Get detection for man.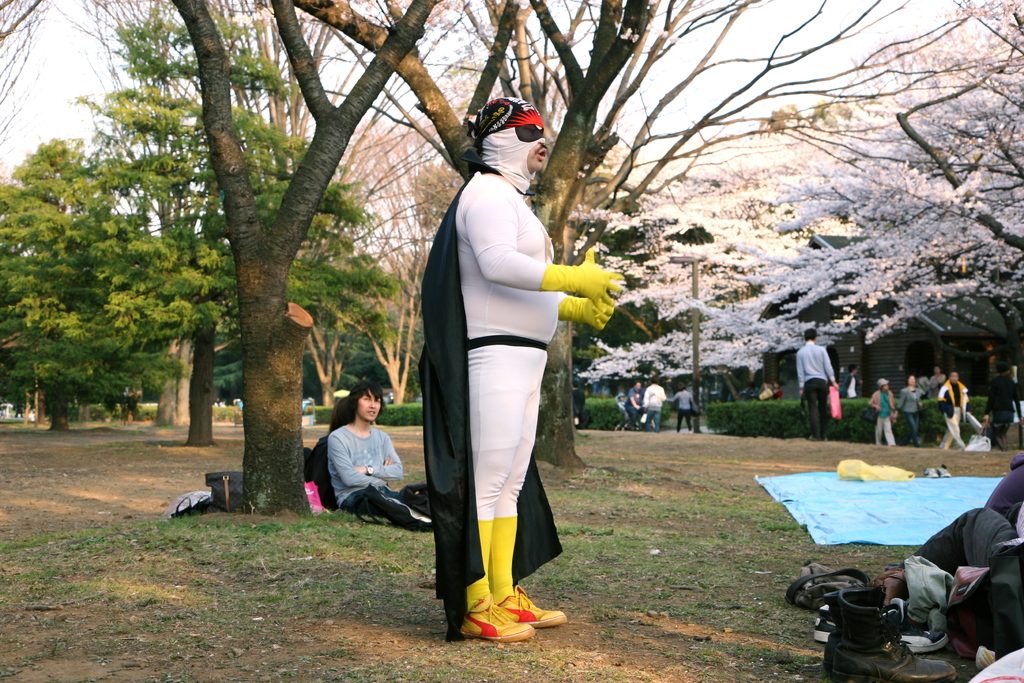
Detection: left=573, top=379, right=584, bottom=425.
